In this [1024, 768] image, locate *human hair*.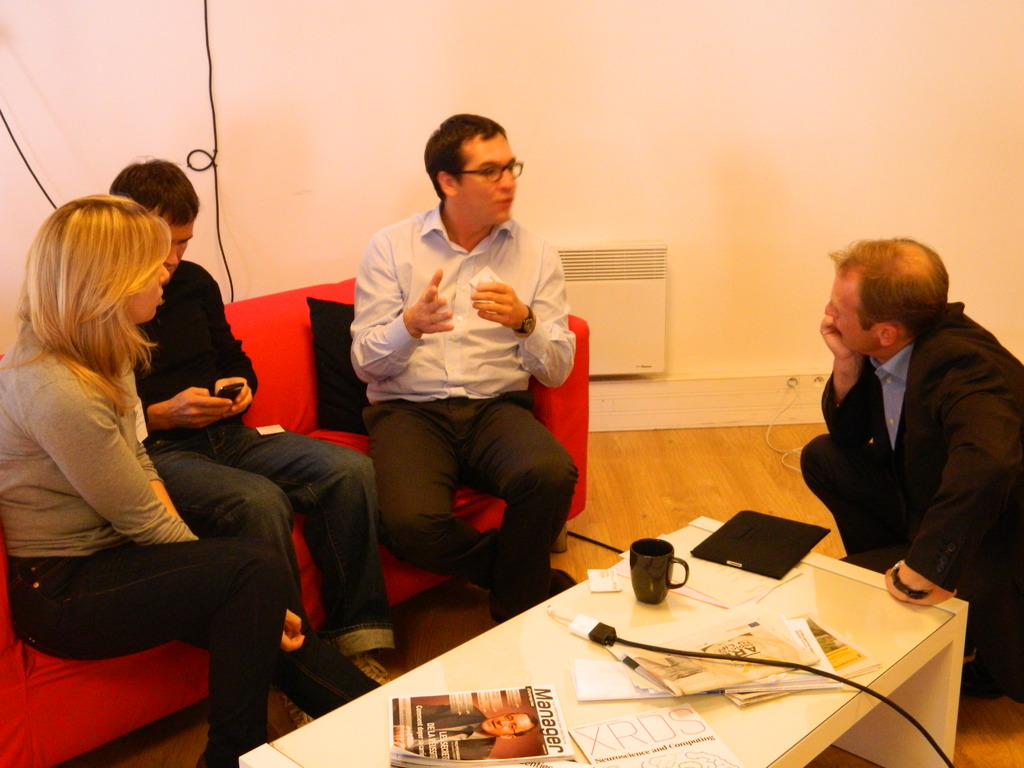
Bounding box: bbox=[501, 709, 537, 739].
